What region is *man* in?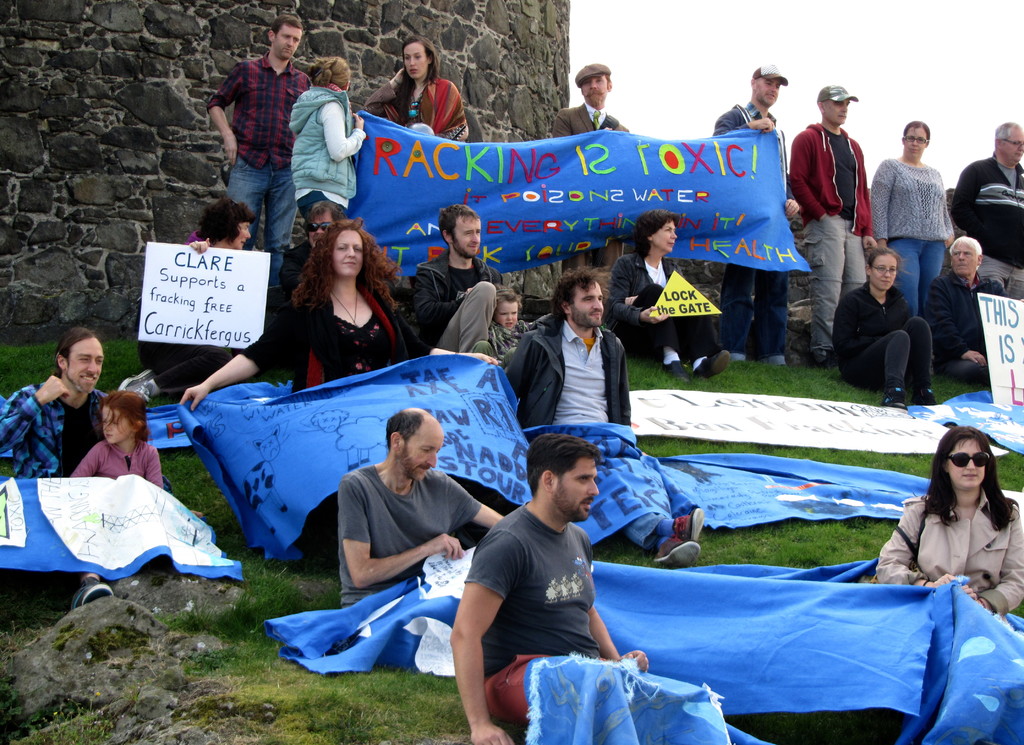
Rect(449, 433, 666, 722).
